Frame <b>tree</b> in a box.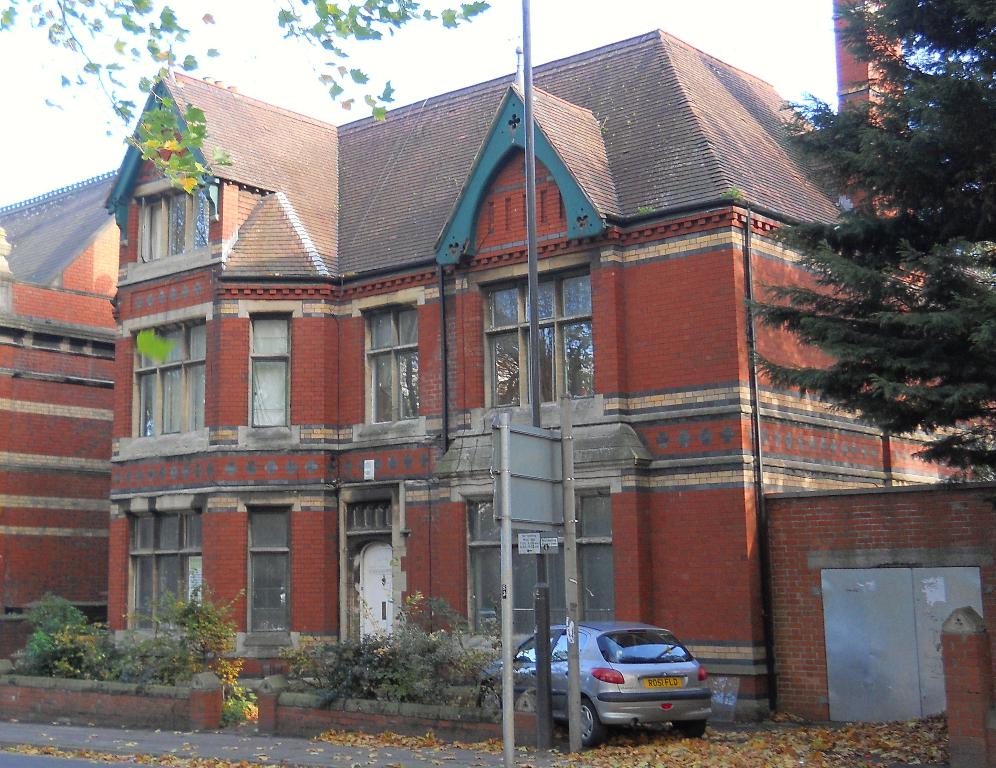
BBox(738, 0, 995, 511).
